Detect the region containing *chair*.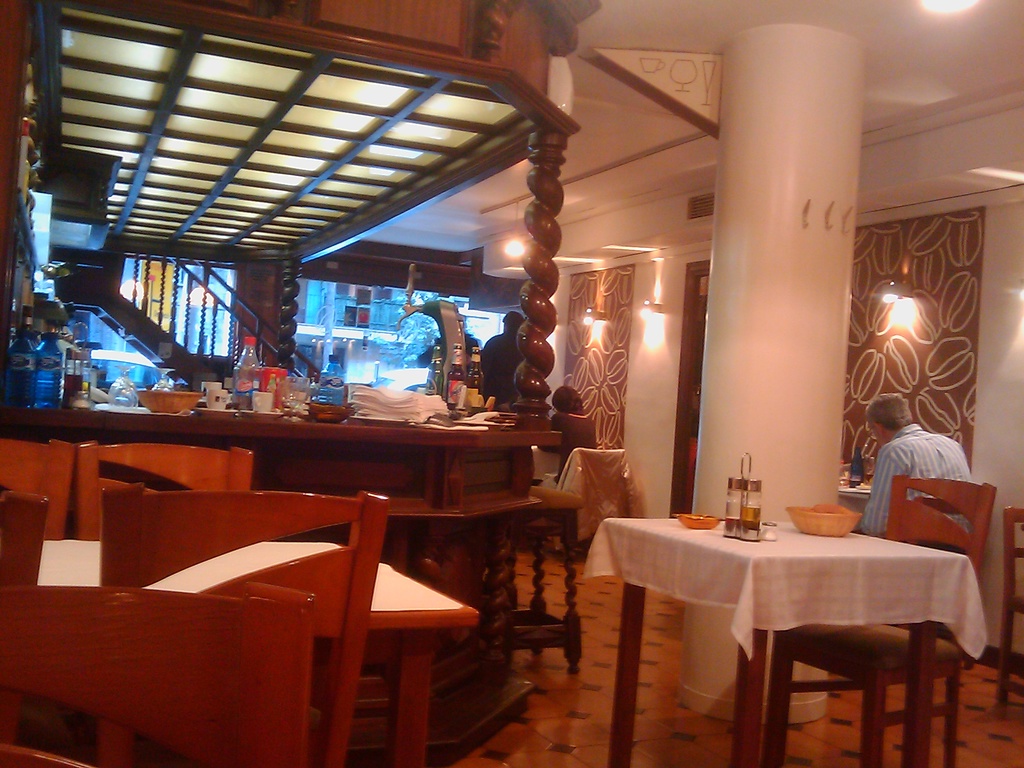
x1=997 y1=505 x2=1023 y2=702.
